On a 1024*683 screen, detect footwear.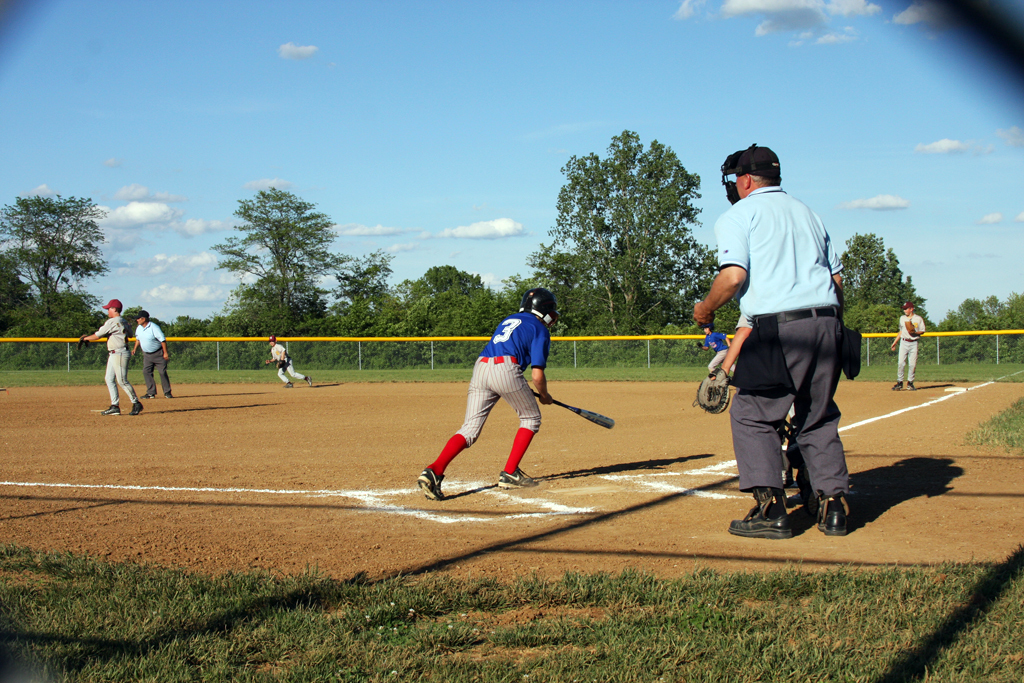
{"left": 496, "top": 466, "right": 541, "bottom": 487}.
